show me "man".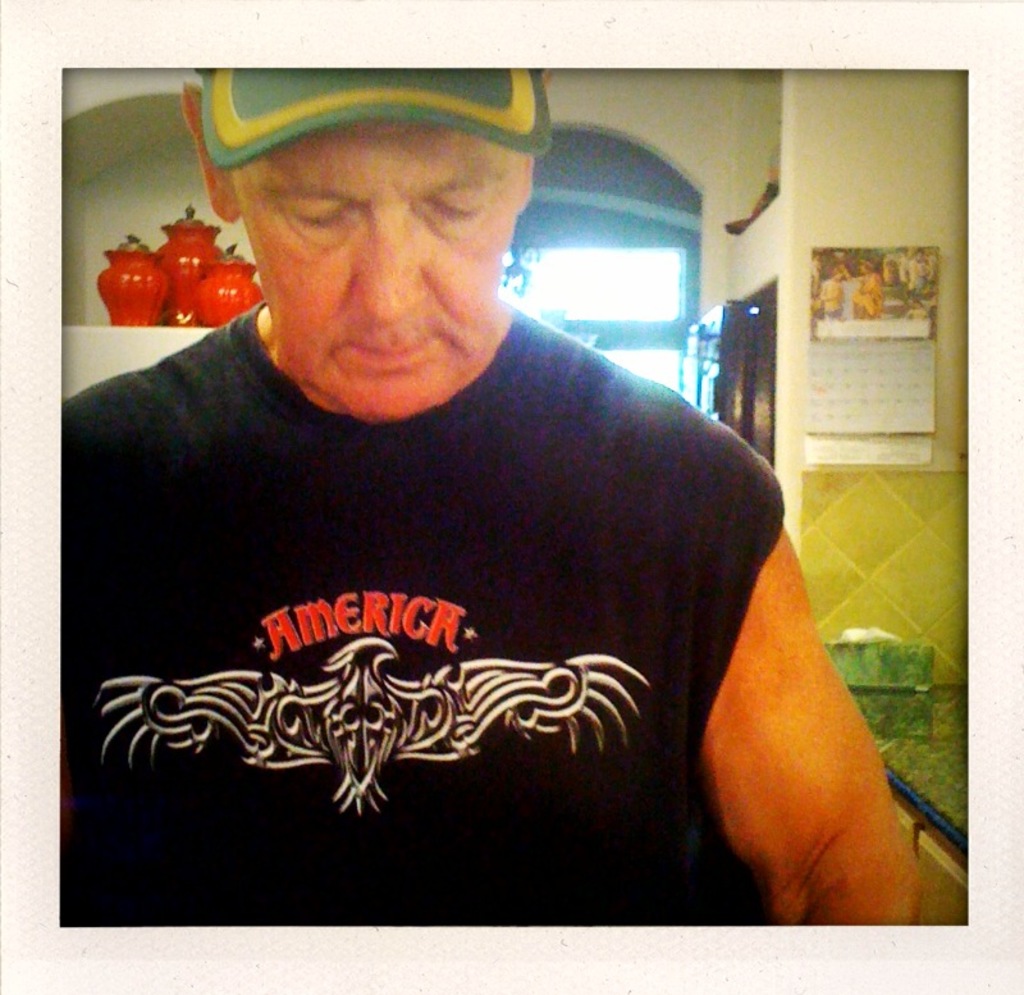
"man" is here: bbox=[61, 67, 925, 927].
